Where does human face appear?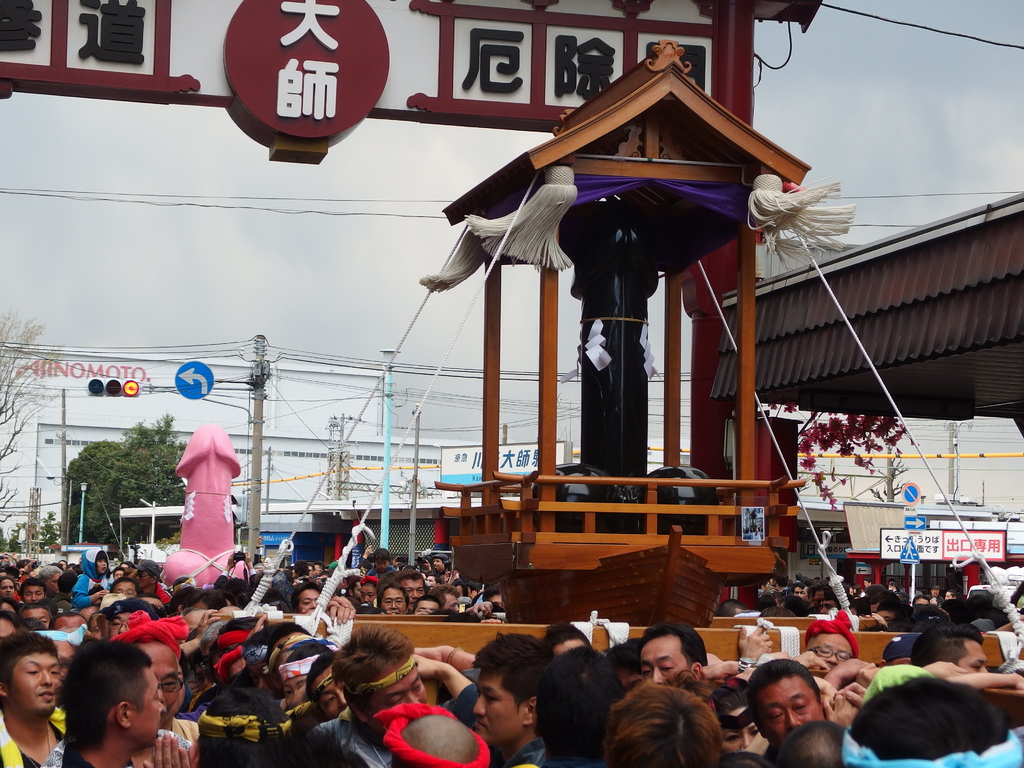
Appears at <bbox>94, 547, 113, 579</bbox>.
